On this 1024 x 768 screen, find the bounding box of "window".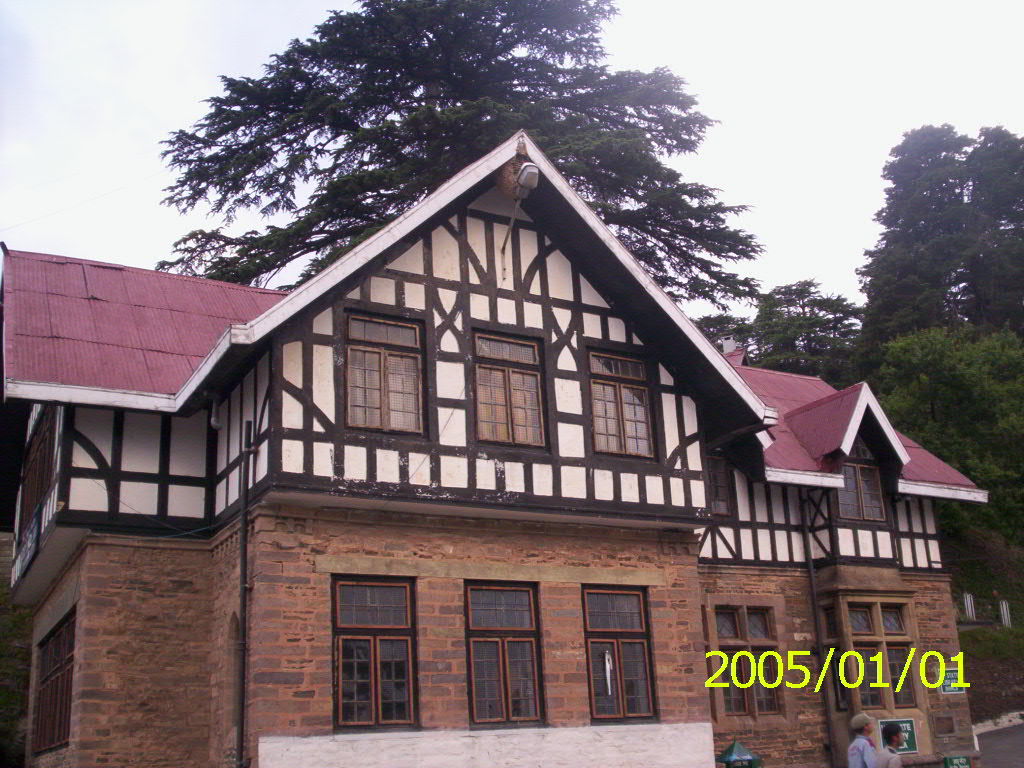
Bounding box: [left=28, top=604, right=82, bottom=755].
